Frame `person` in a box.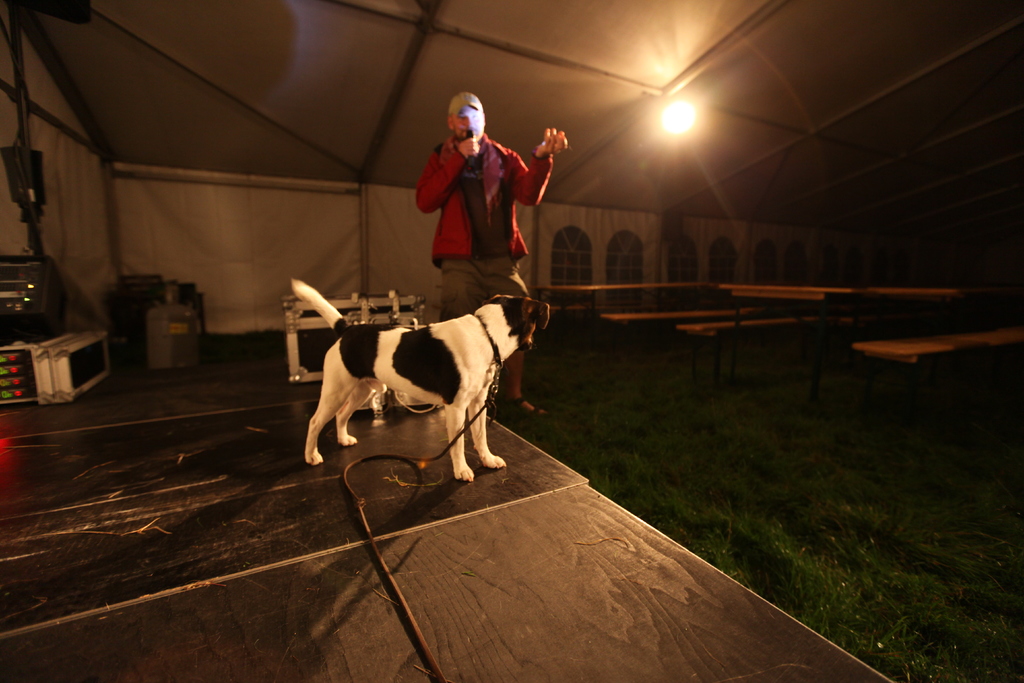
[x1=415, y1=93, x2=567, y2=415].
